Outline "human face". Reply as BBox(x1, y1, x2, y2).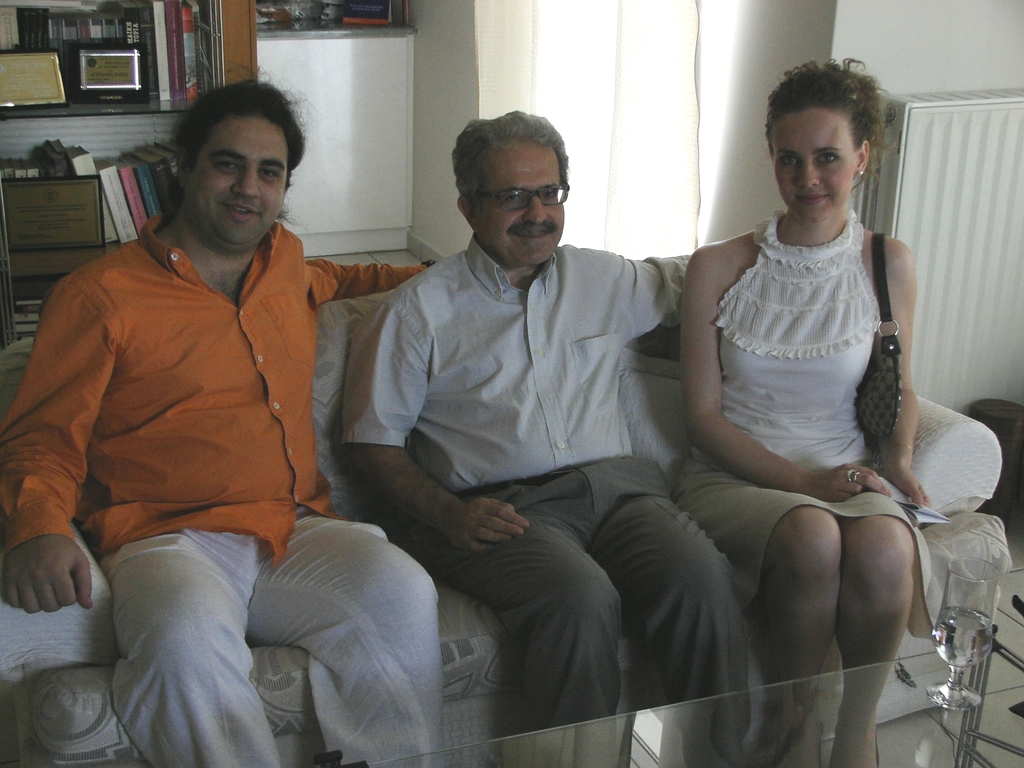
BBox(771, 110, 859, 225).
